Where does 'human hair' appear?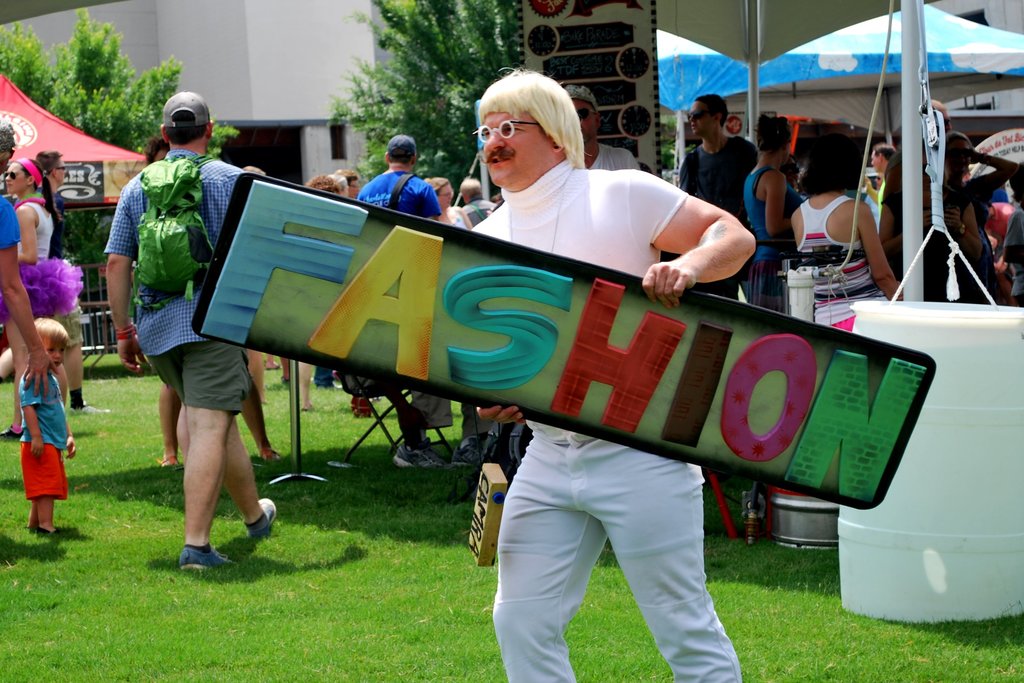
Appears at detection(390, 151, 410, 167).
